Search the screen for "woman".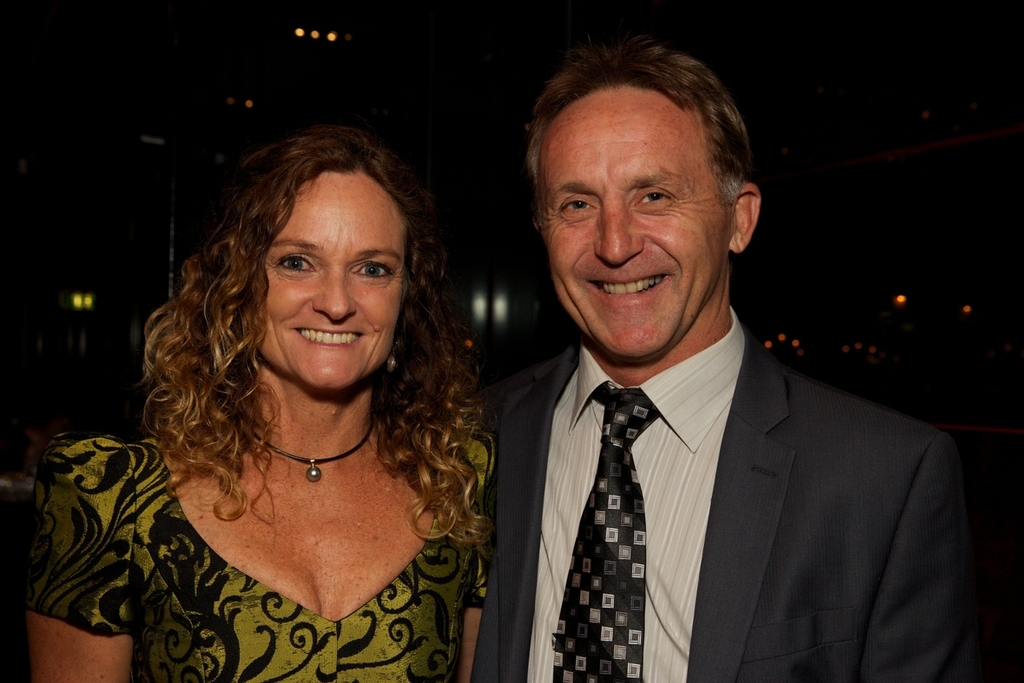
Found at 90 96 512 668.
